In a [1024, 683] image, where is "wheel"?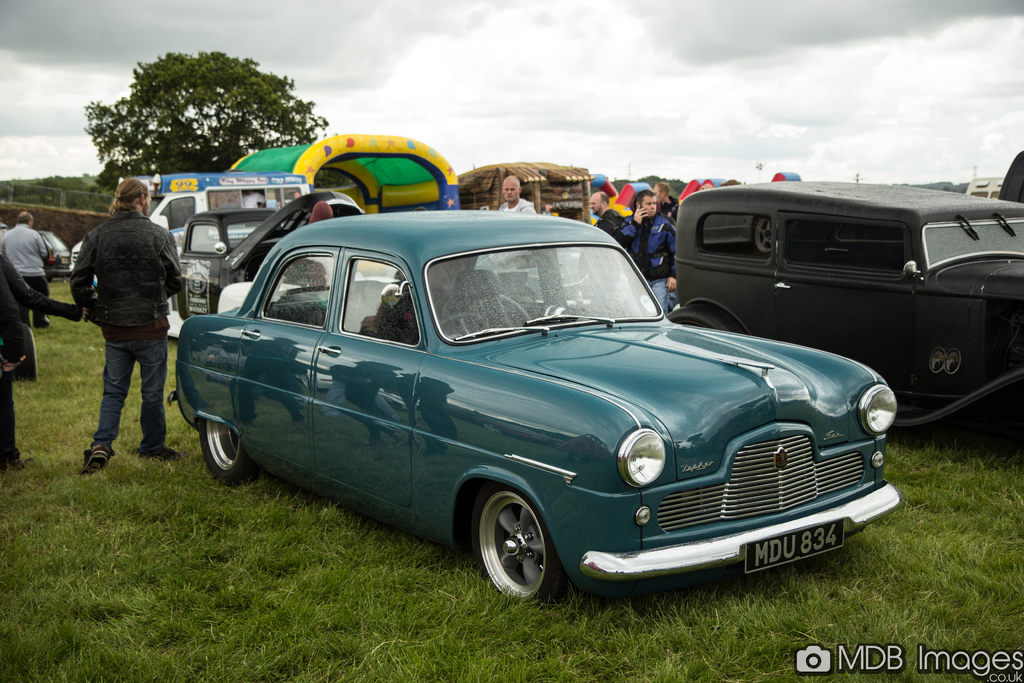
[472, 497, 562, 600].
